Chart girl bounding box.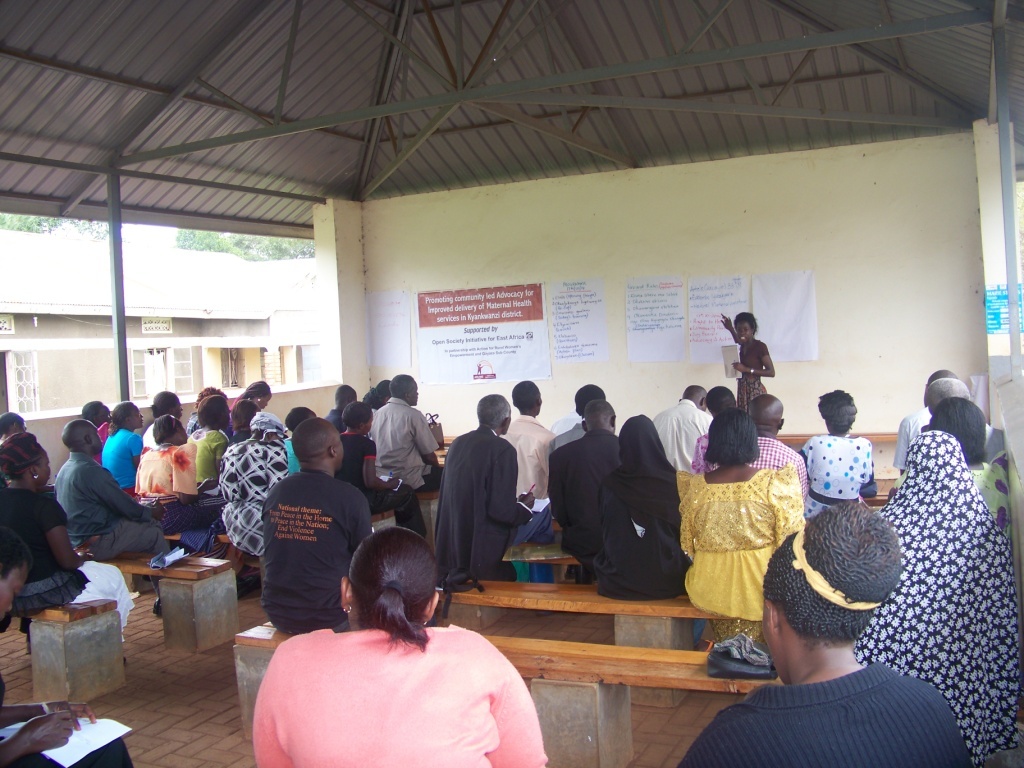
Charted: bbox(342, 395, 426, 547).
